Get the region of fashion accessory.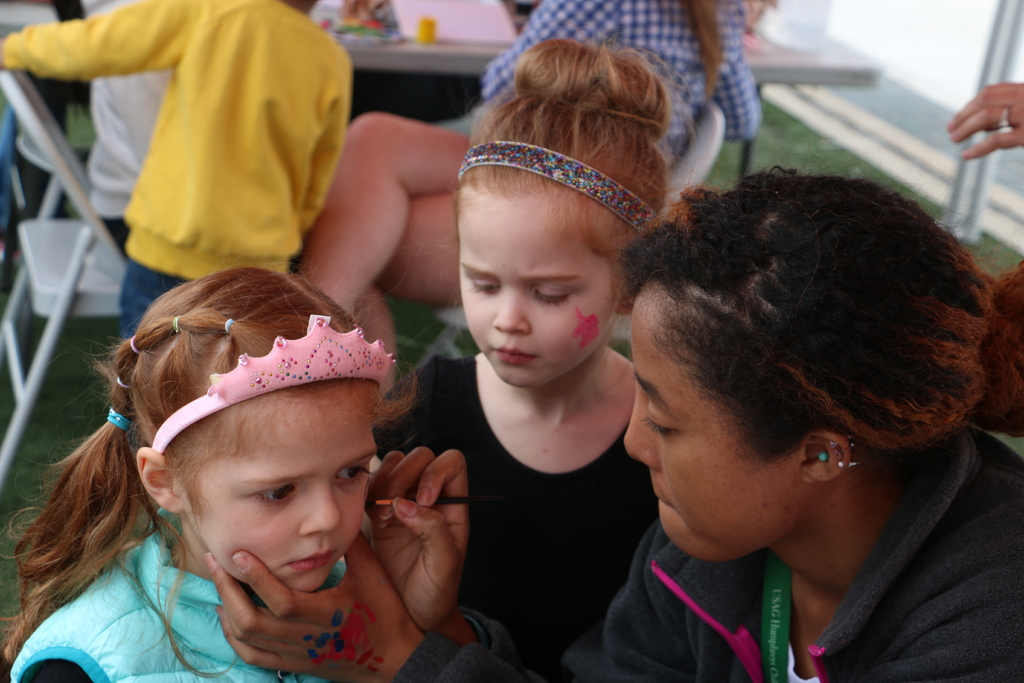
box(836, 465, 862, 466).
